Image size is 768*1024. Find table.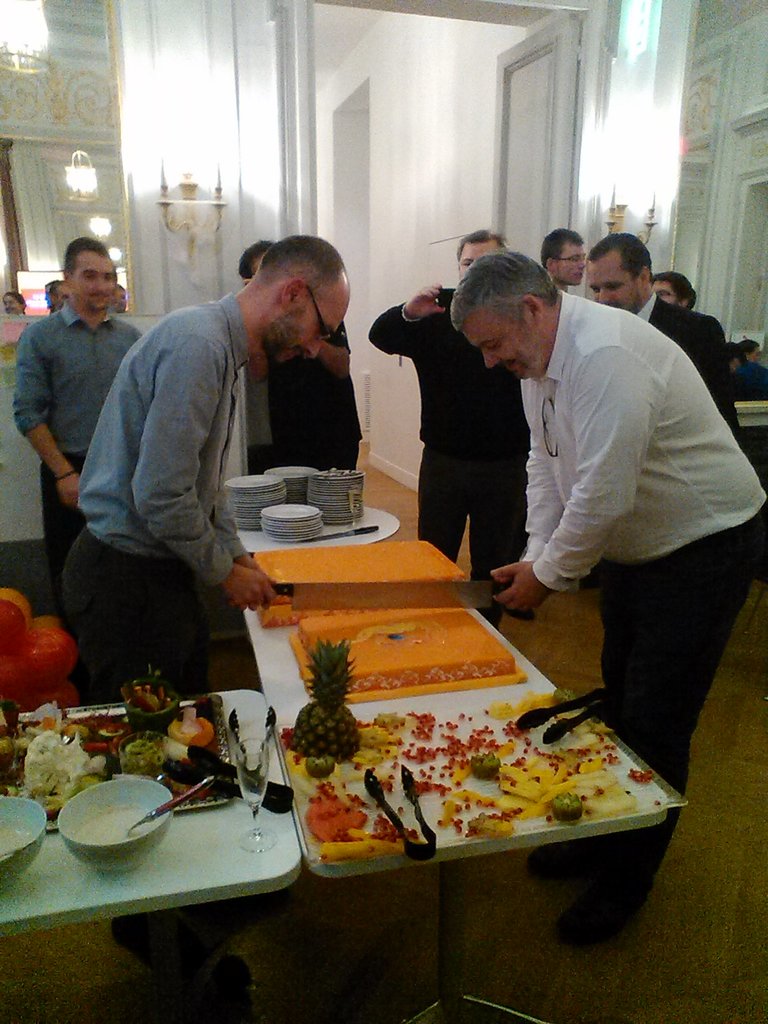
Rect(226, 483, 688, 1023).
